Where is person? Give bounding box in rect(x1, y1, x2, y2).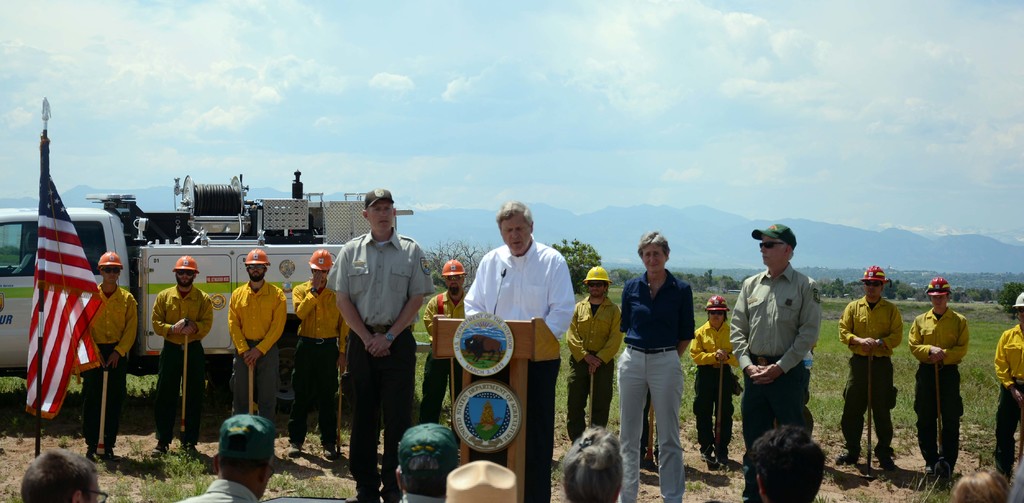
rect(332, 181, 430, 502).
